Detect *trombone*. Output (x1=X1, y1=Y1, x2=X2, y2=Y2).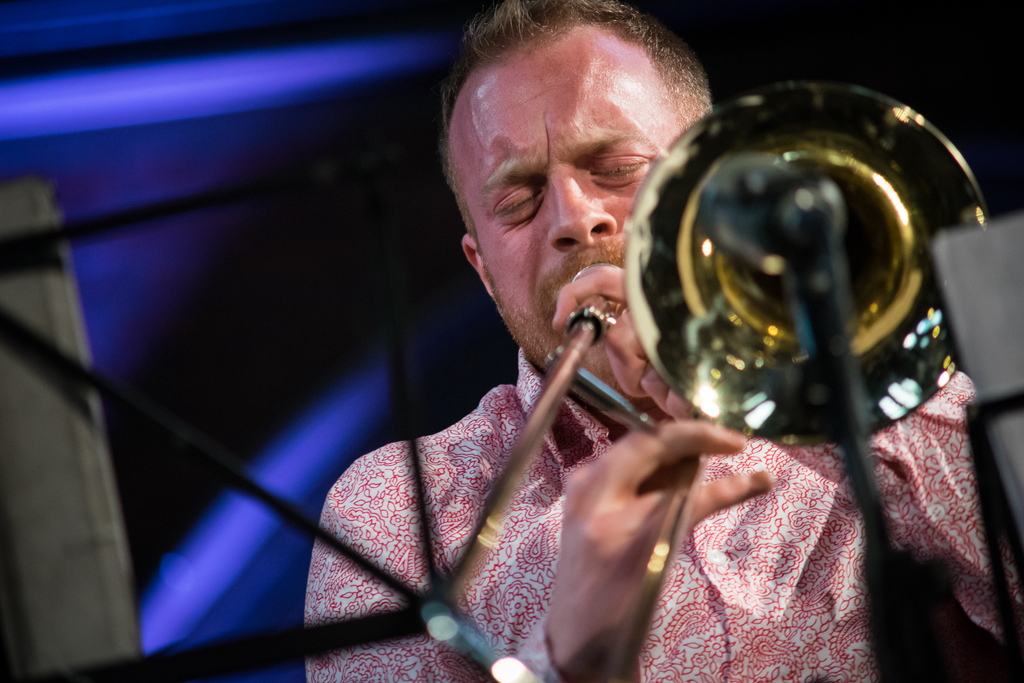
(x1=424, y1=79, x2=993, y2=682).
